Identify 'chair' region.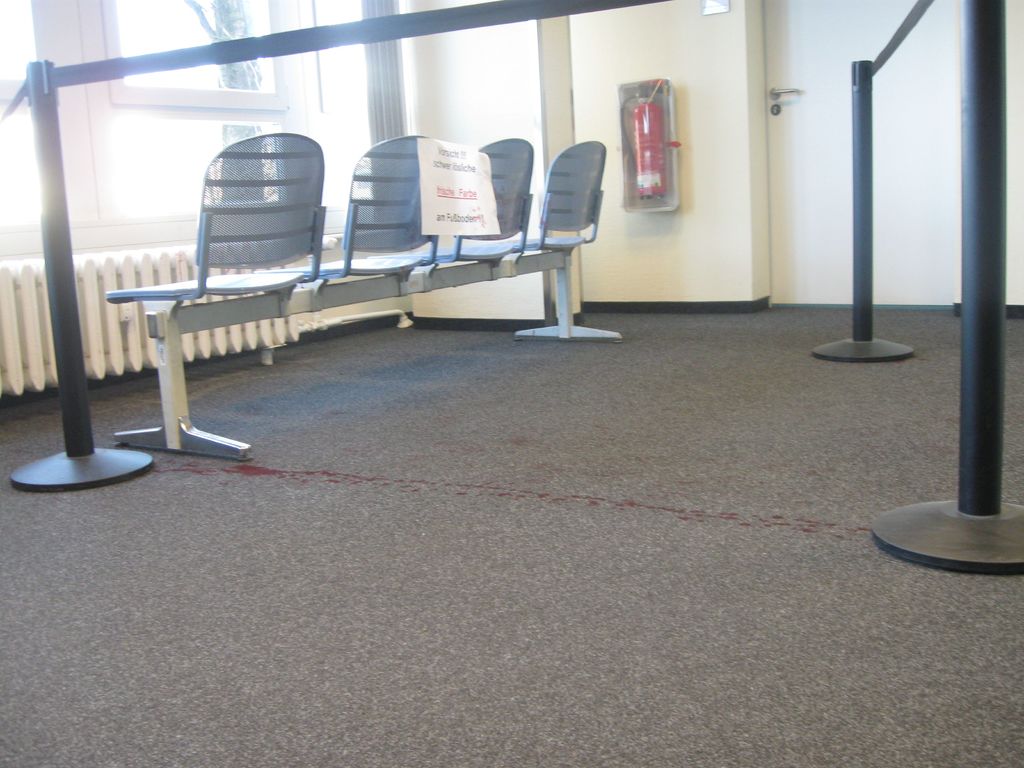
Region: Rect(65, 159, 351, 459).
